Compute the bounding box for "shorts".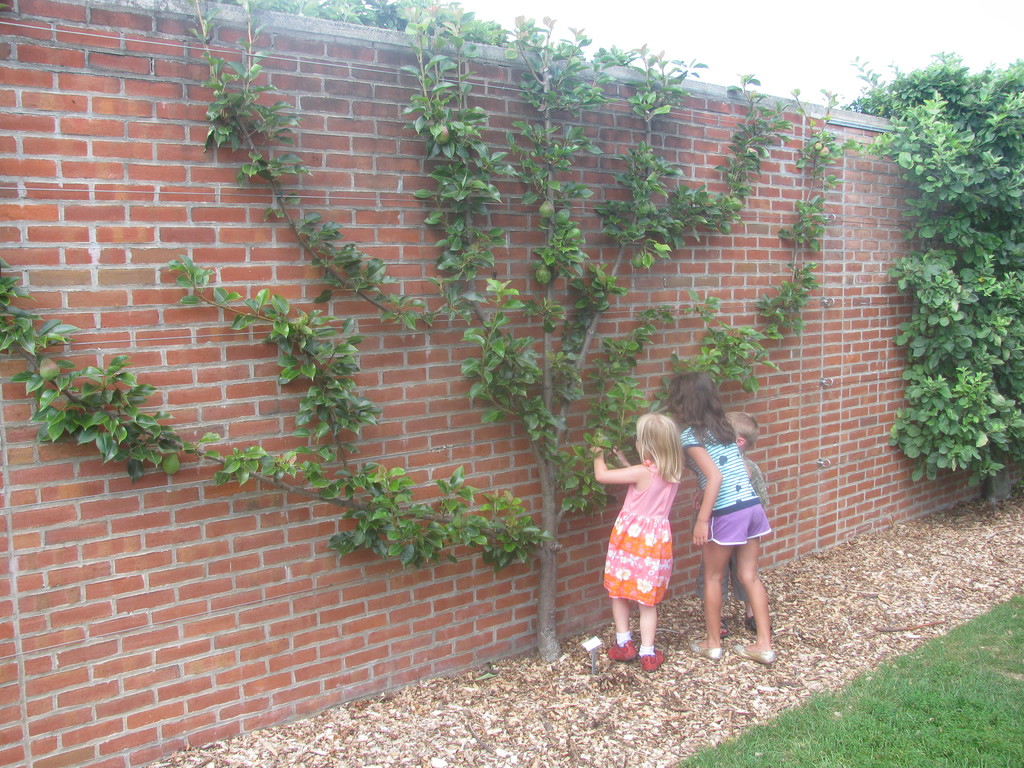
<box>707,494,772,547</box>.
